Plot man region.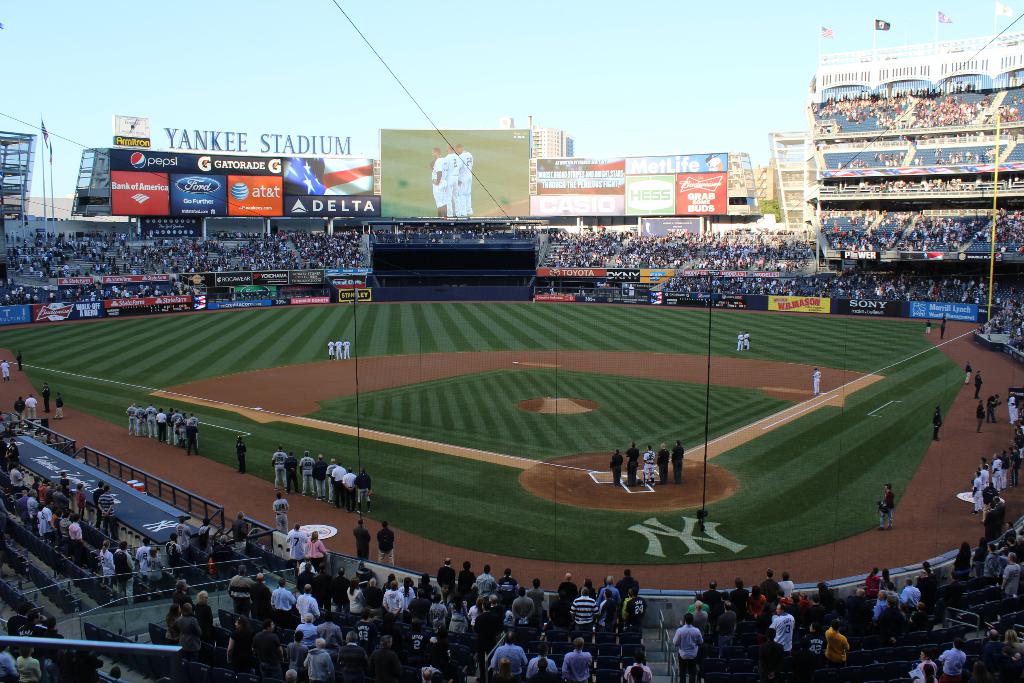
Plotted at x1=567 y1=587 x2=598 y2=633.
